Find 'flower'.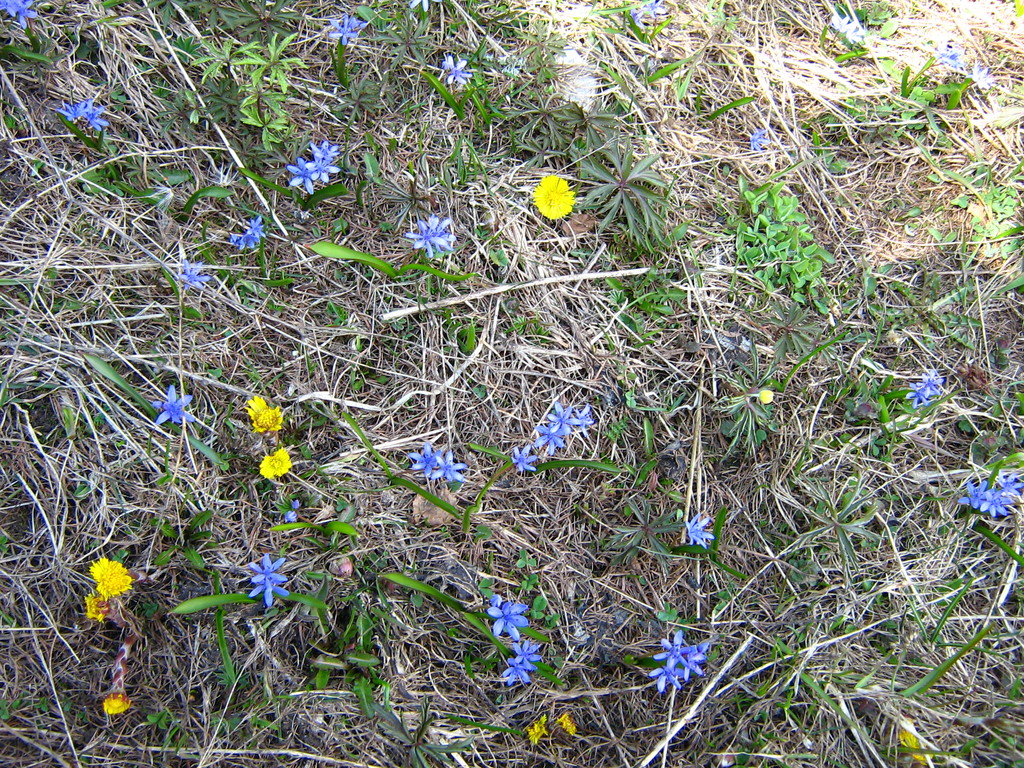
[left=534, top=173, right=577, bottom=223].
